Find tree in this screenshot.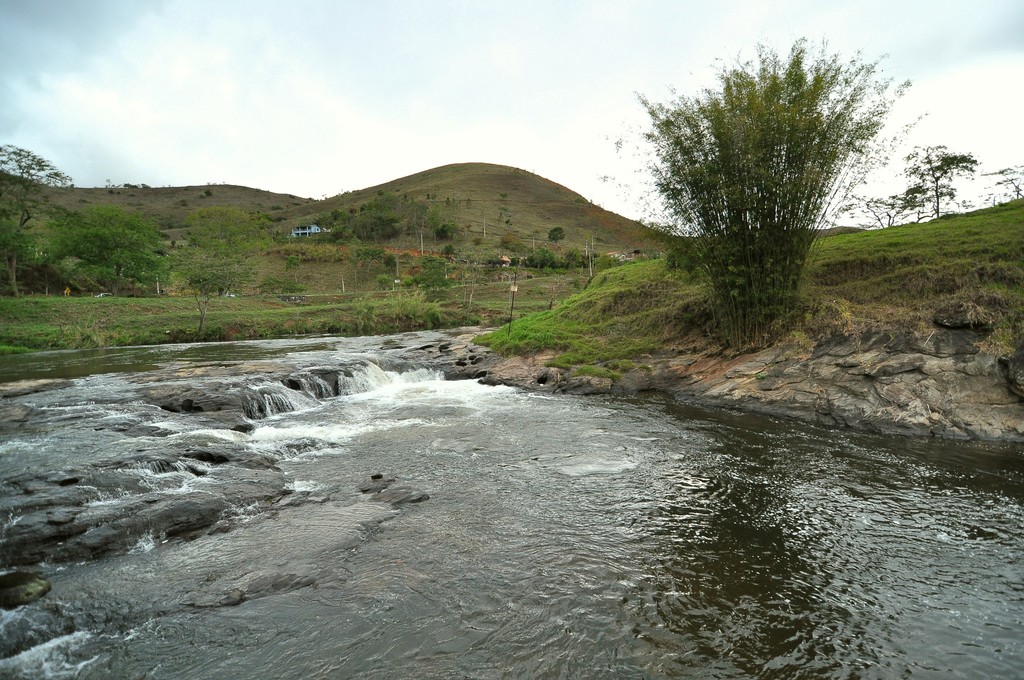
The bounding box for tree is (x1=589, y1=35, x2=915, y2=347).
